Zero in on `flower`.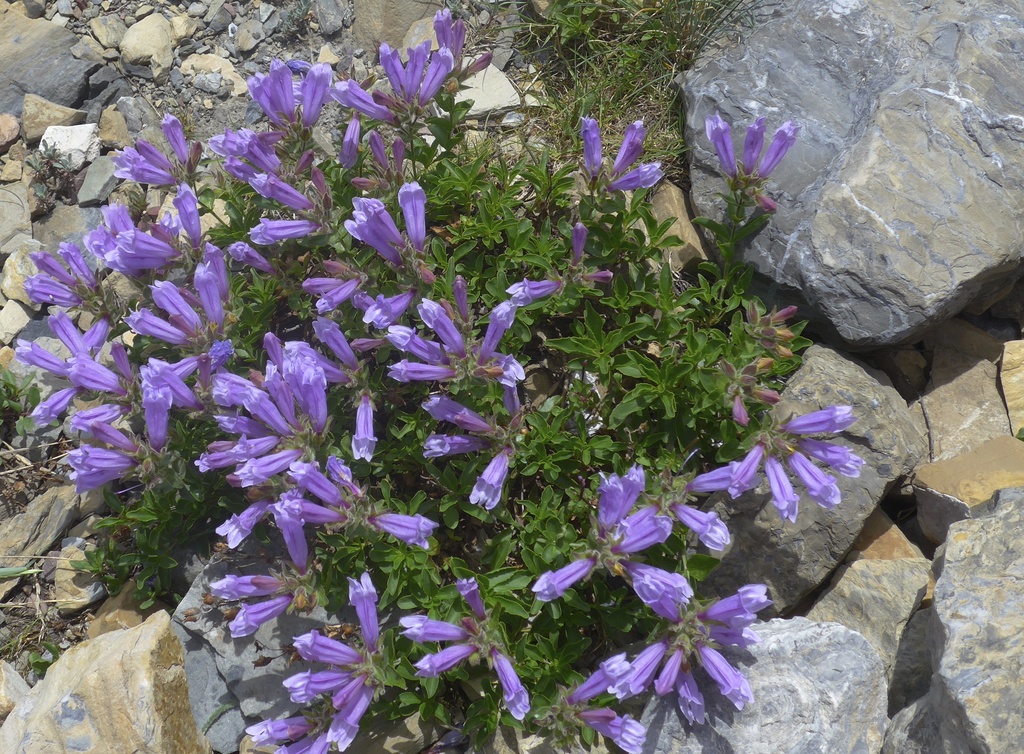
Zeroed in: 493 372 520 420.
